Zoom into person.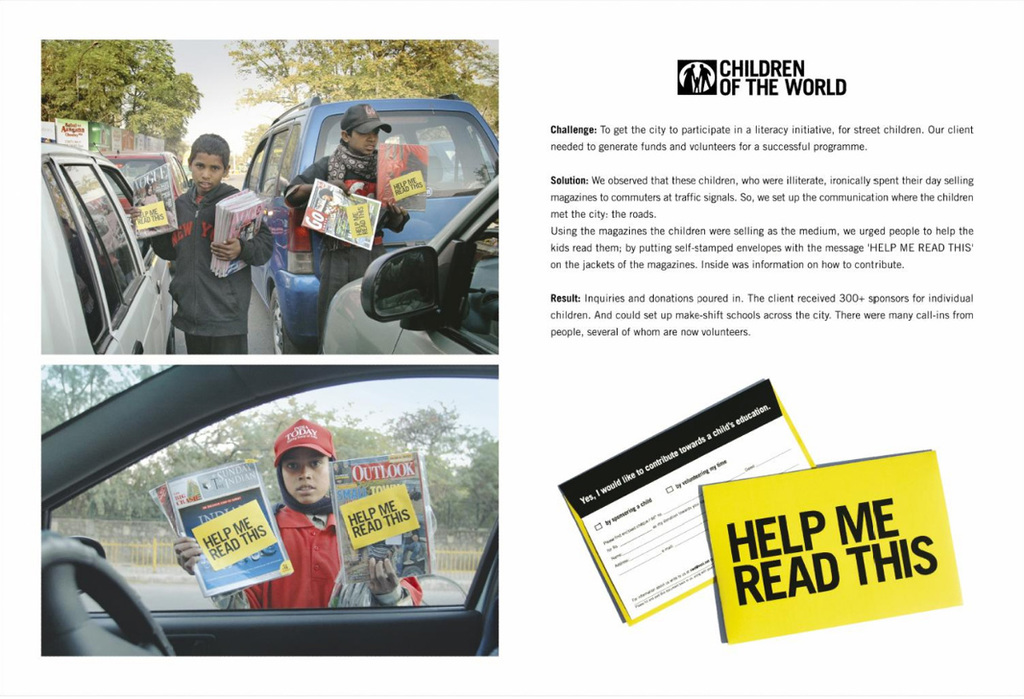
Zoom target: bbox=[133, 134, 280, 358].
